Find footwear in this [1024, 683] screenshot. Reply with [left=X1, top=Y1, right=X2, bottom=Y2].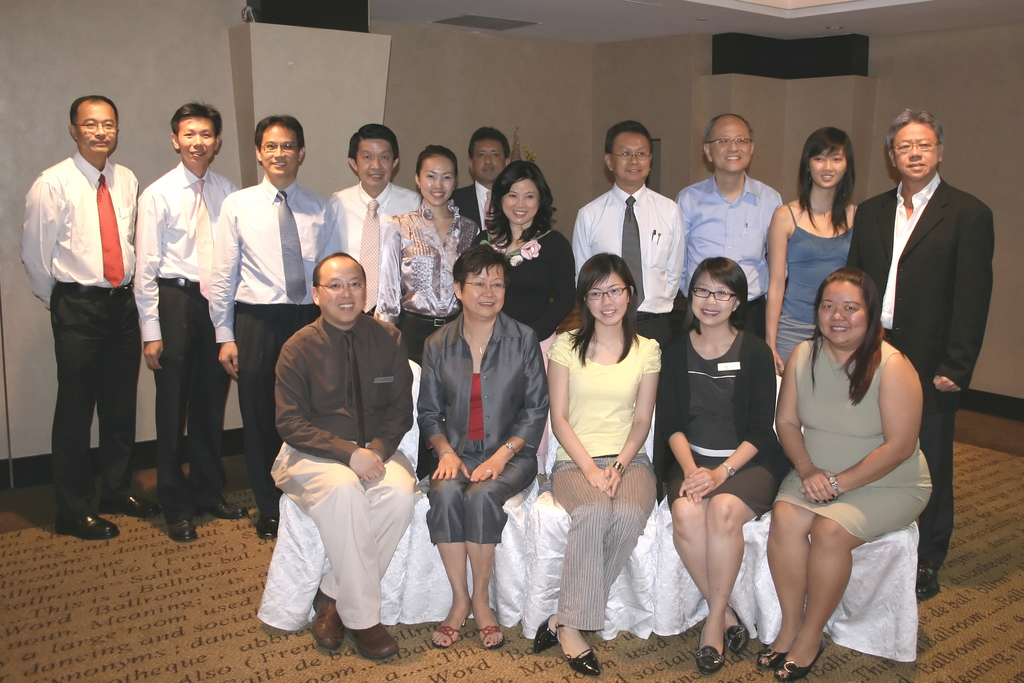
[left=309, top=595, right=346, bottom=650].
